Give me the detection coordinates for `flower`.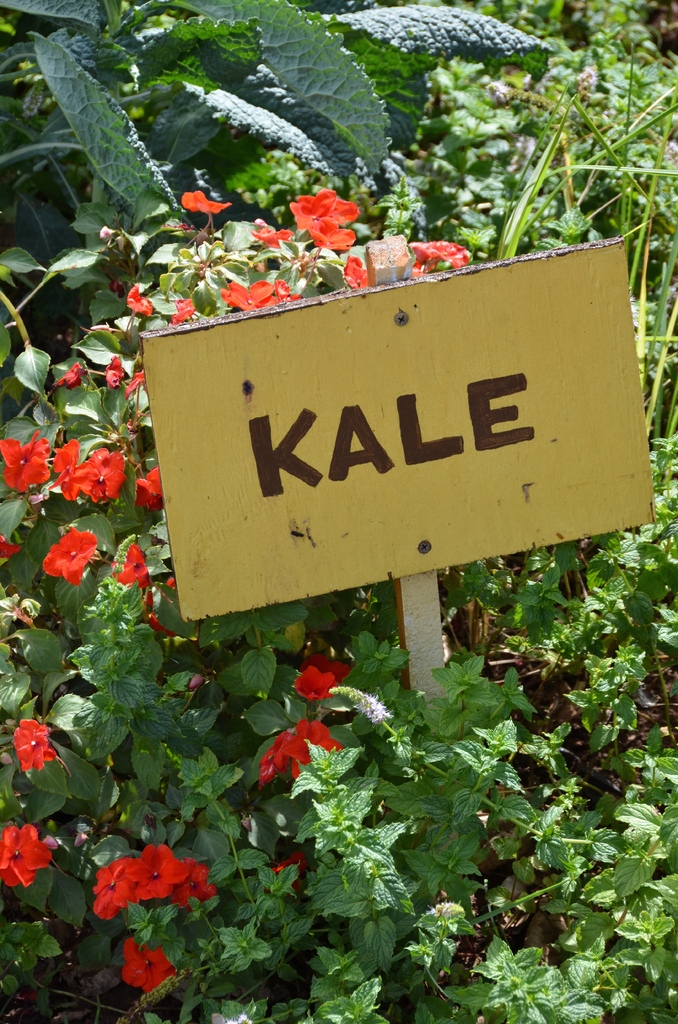
<bbox>6, 717, 63, 769</bbox>.
